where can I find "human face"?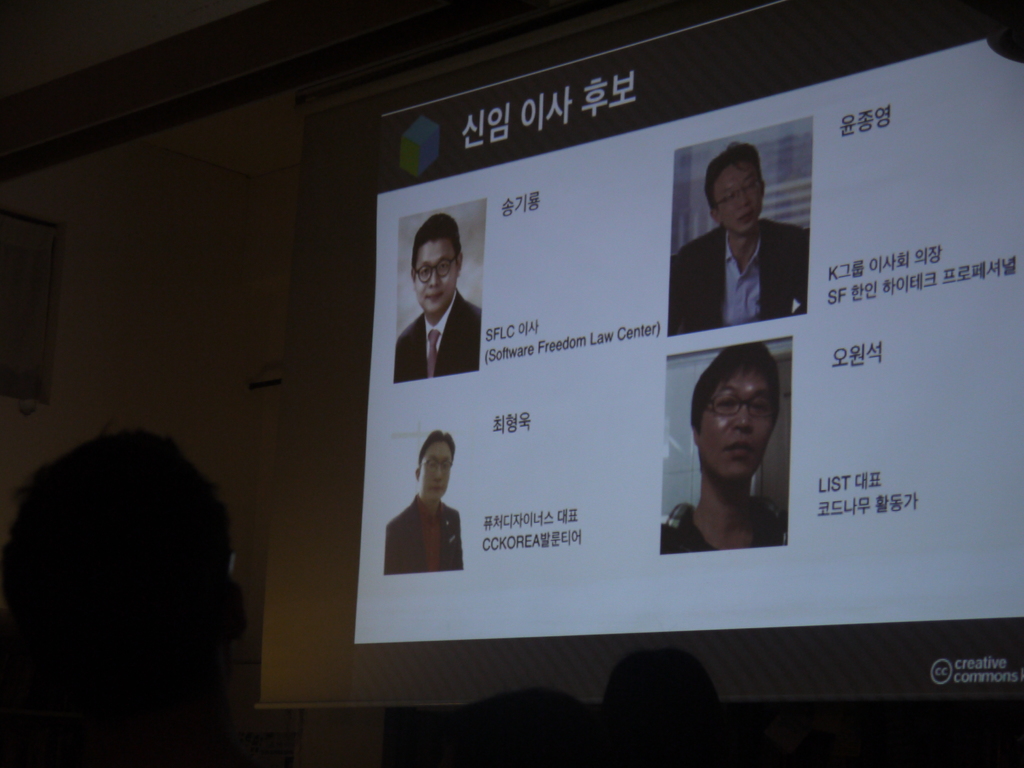
You can find it at <box>424,436,454,500</box>.
